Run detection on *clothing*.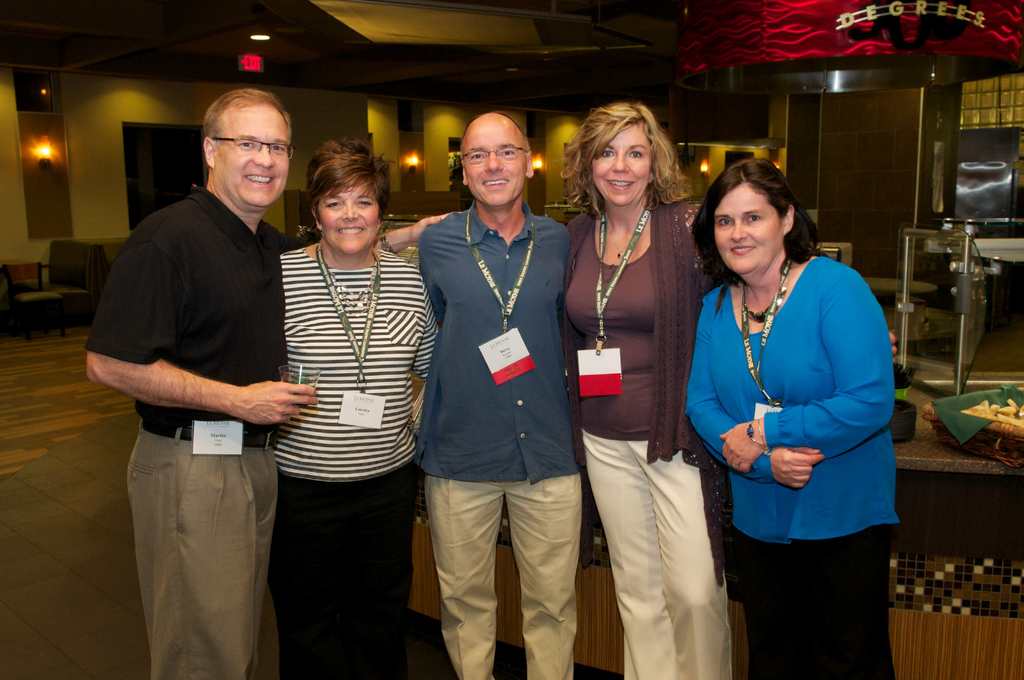
Result: <box>685,209,908,635</box>.
